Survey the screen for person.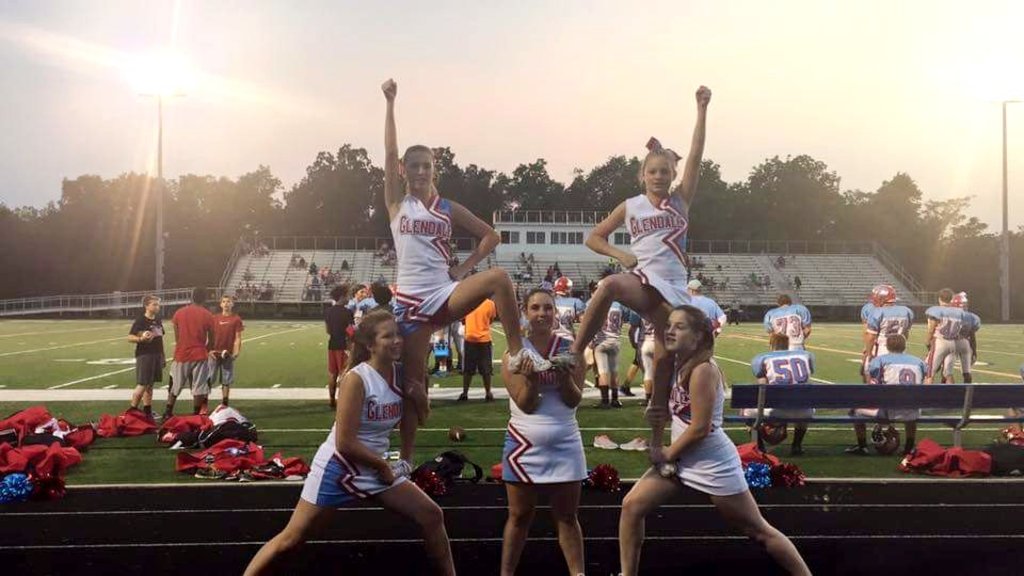
Survey found: 243/304/454/575.
